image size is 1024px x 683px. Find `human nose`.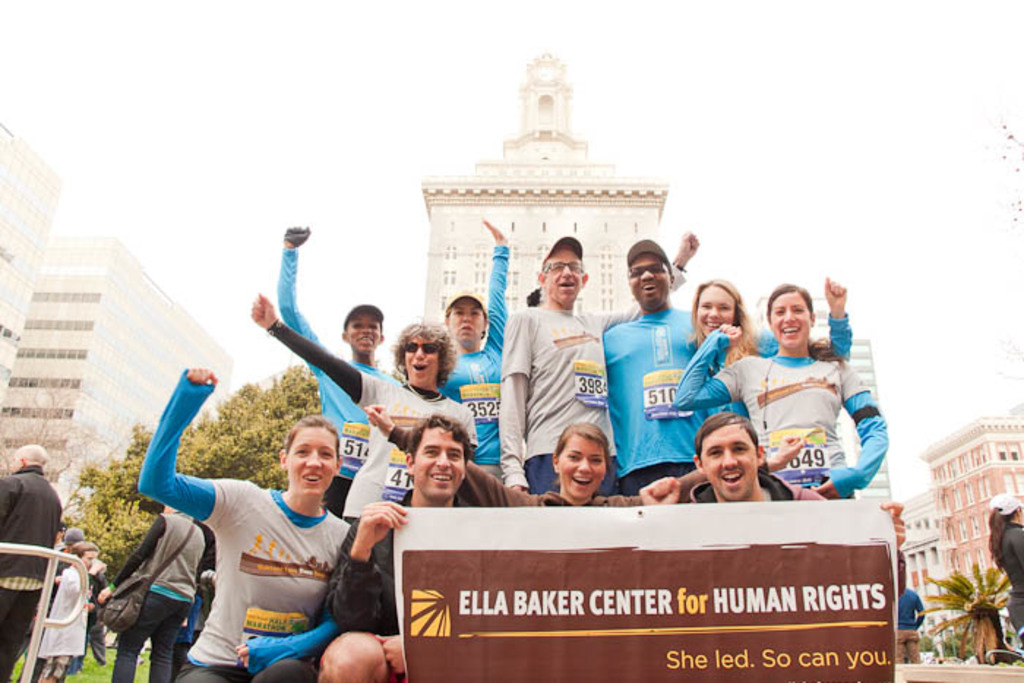
l=576, t=456, r=594, b=475.
